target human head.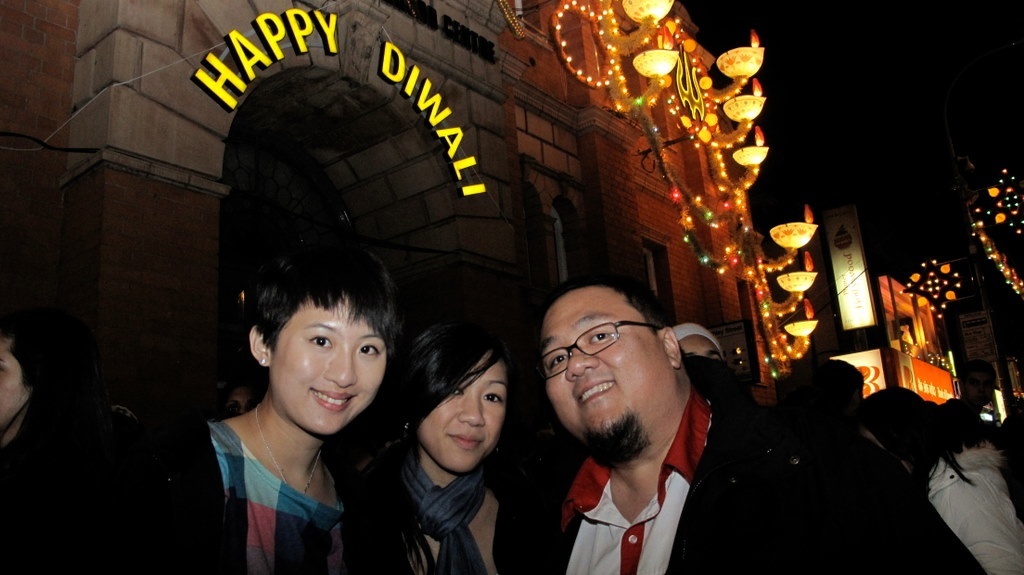
Target region: box(535, 281, 679, 463).
